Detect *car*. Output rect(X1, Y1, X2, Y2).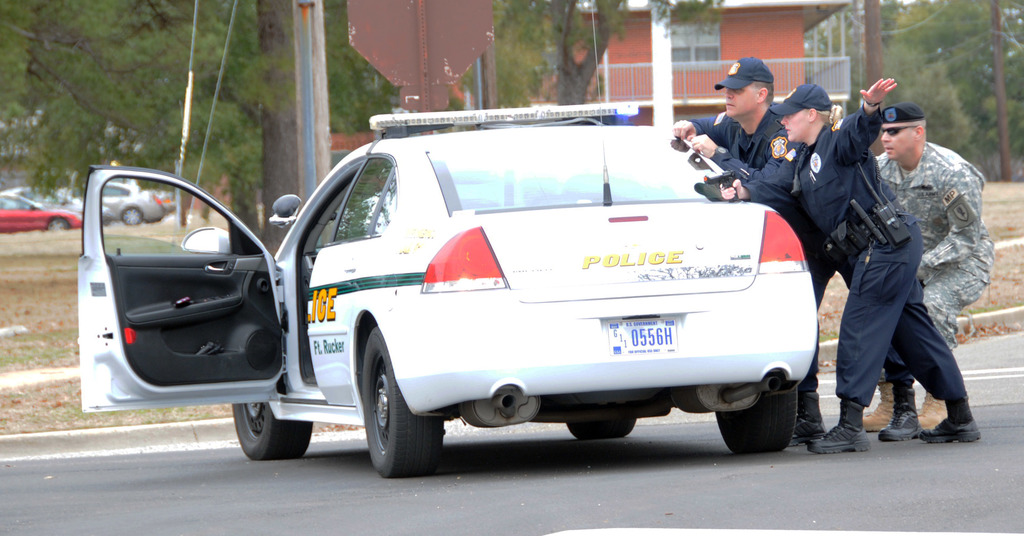
rect(0, 192, 79, 235).
